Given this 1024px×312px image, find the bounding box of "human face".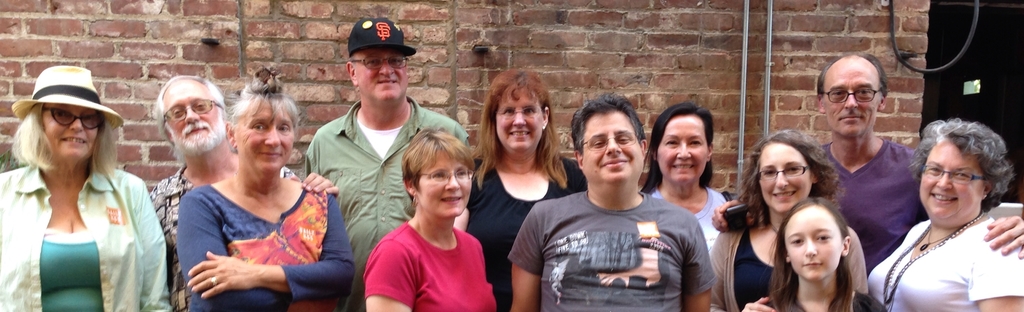
{"x1": 413, "y1": 149, "x2": 472, "y2": 221}.
